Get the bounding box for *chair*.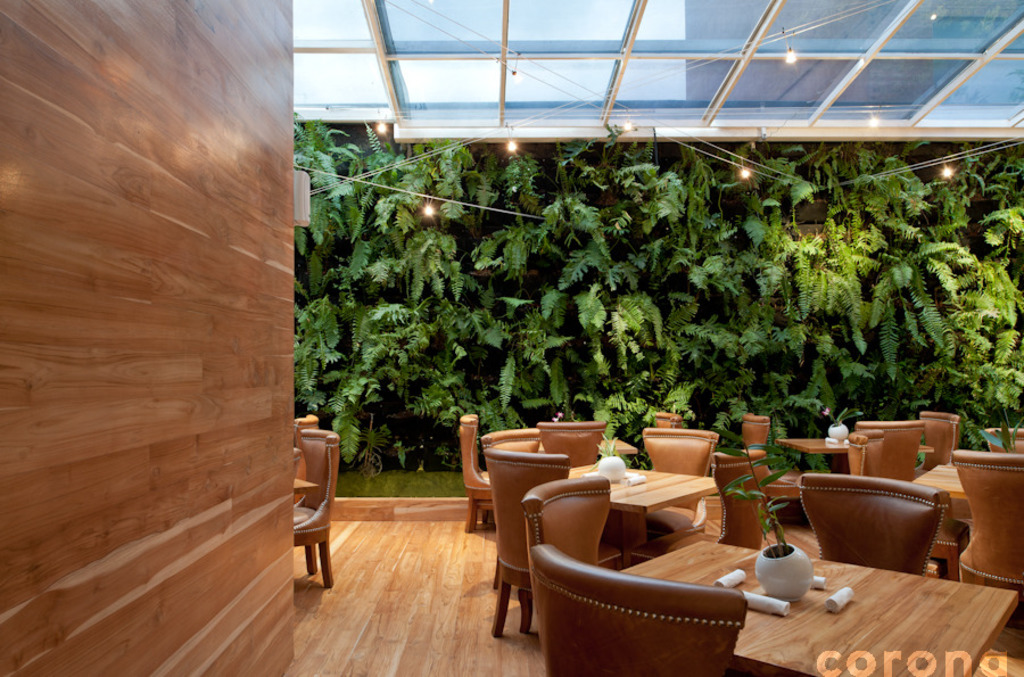
Rect(487, 445, 621, 633).
